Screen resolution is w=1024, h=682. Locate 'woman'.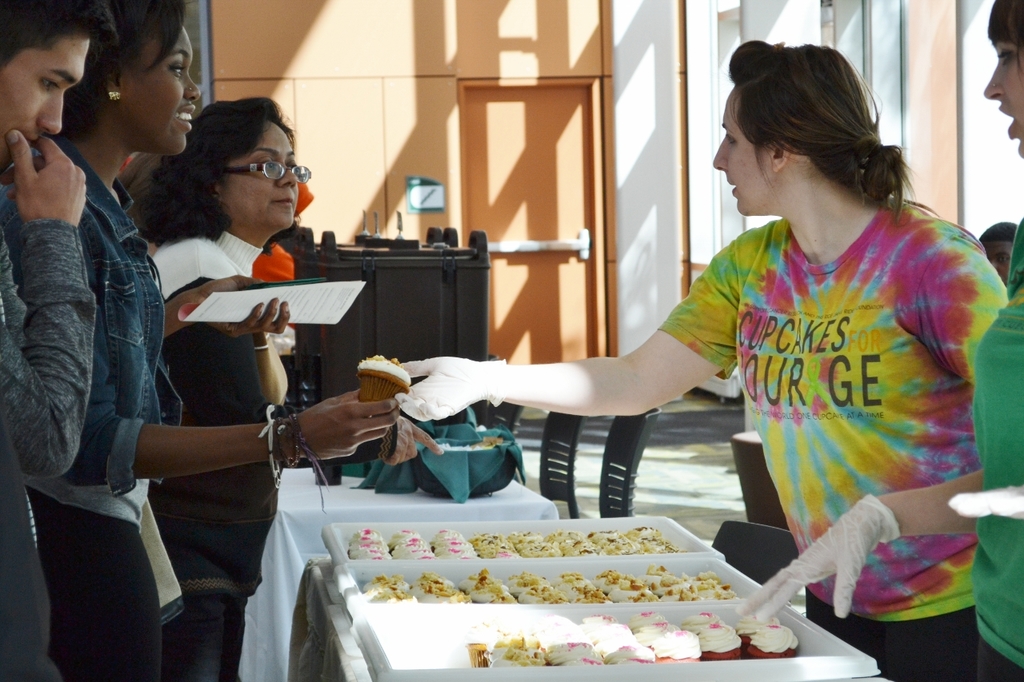
{"left": 0, "top": 0, "right": 399, "bottom": 681}.
